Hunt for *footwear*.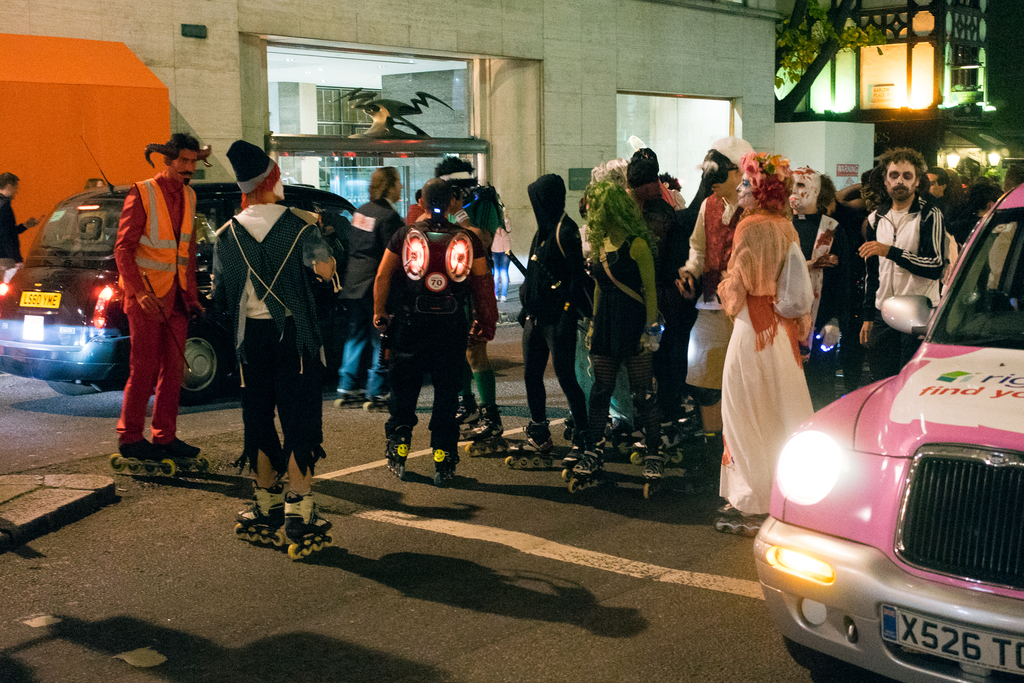
Hunted down at {"left": 578, "top": 438, "right": 604, "bottom": 477}.
